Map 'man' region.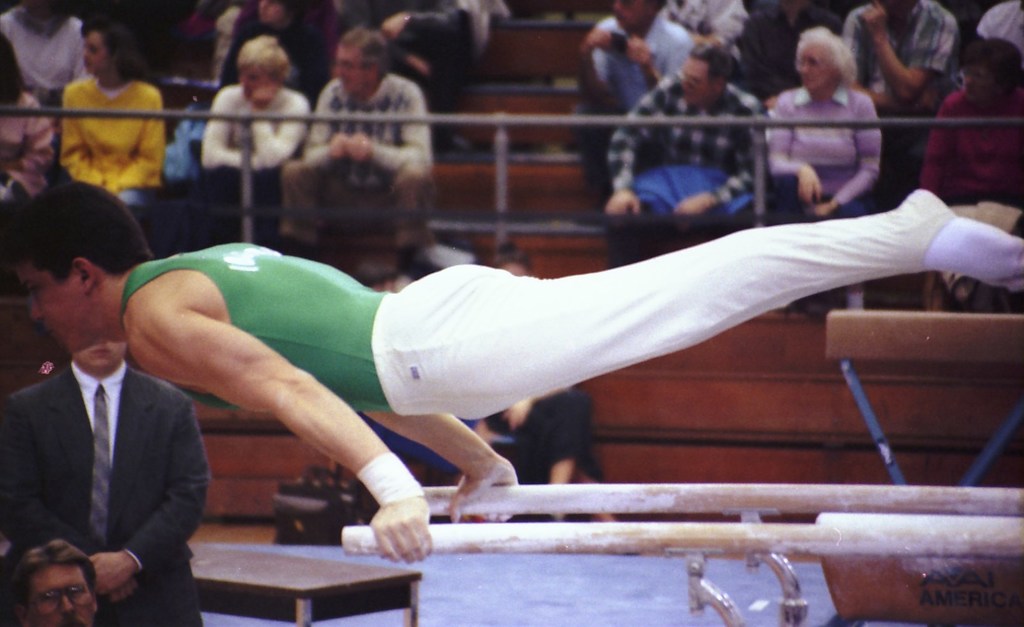
Mapped to {"x1": 4, "y1": 187, "x2": 1023, "y2": 564}.
